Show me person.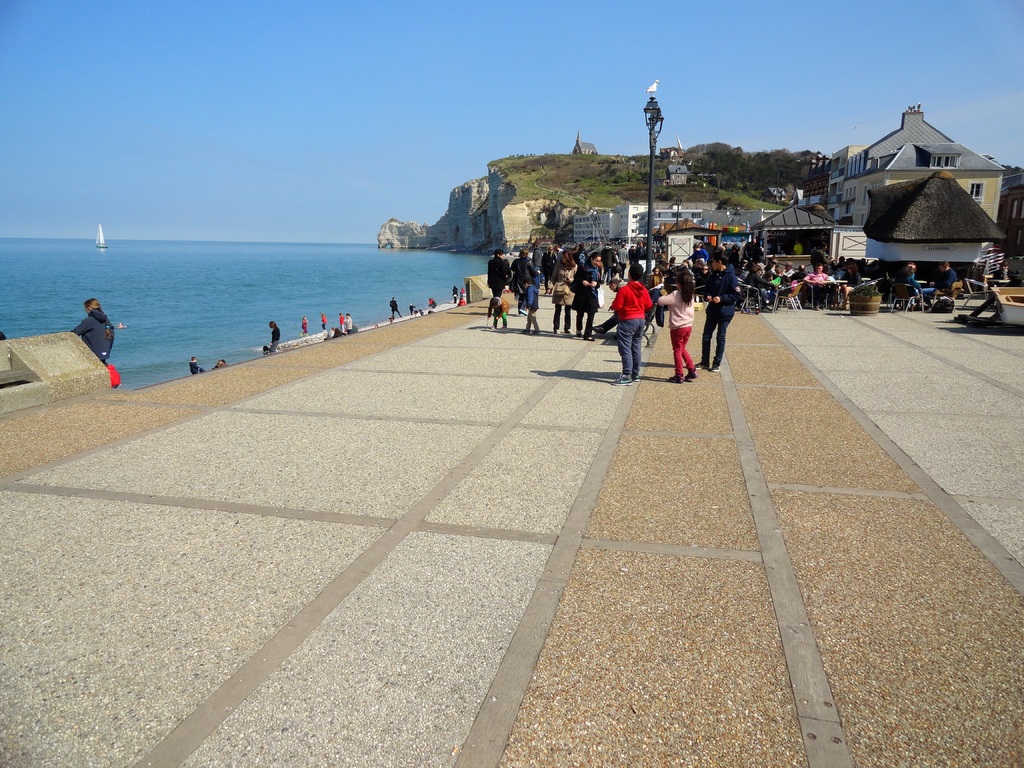
person is here: {"left": 75, "top": 296, "right": 122, "bottom": 367}.
